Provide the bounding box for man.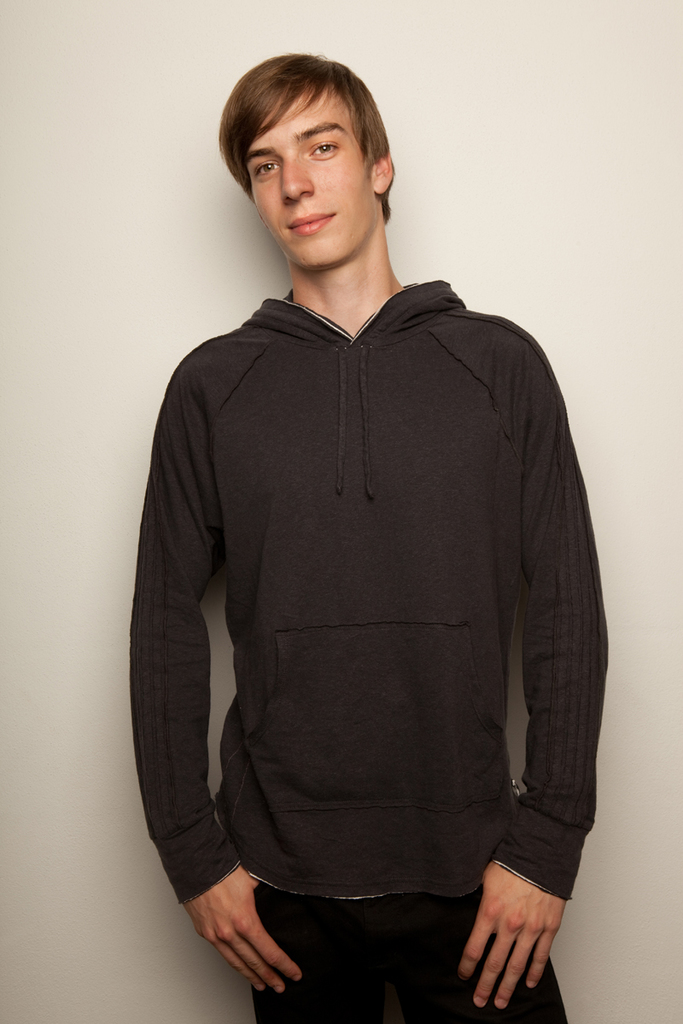
locate(120, 39, 611, 986).
